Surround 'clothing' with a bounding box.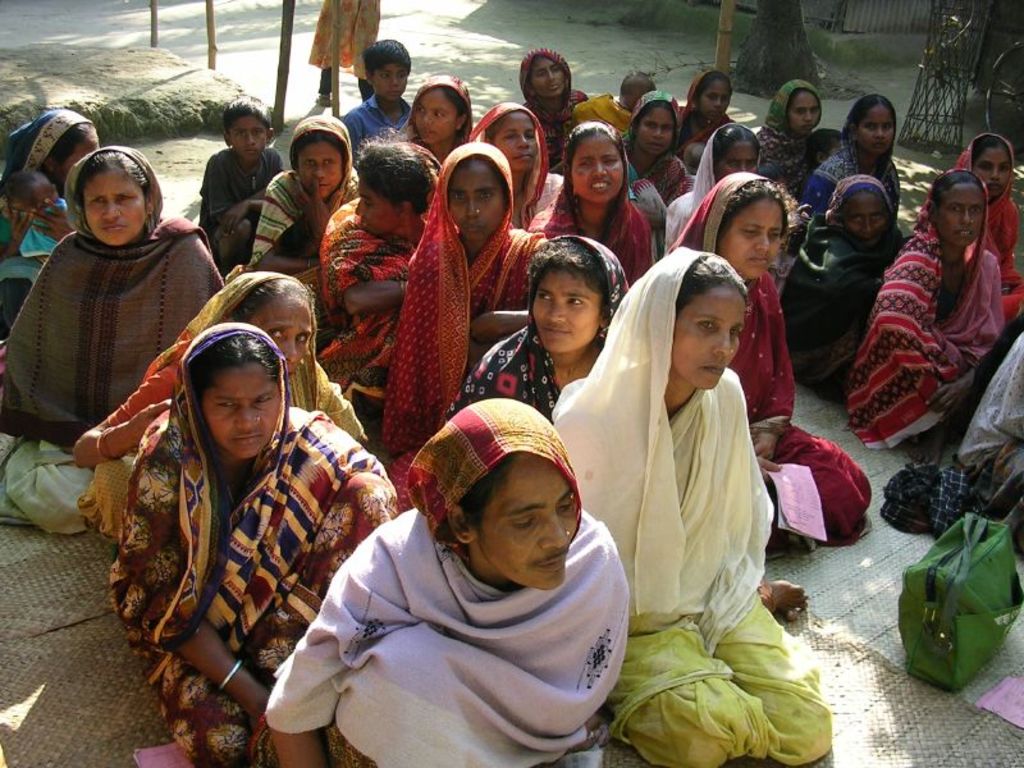
crop(344, 90, 419, 160).
